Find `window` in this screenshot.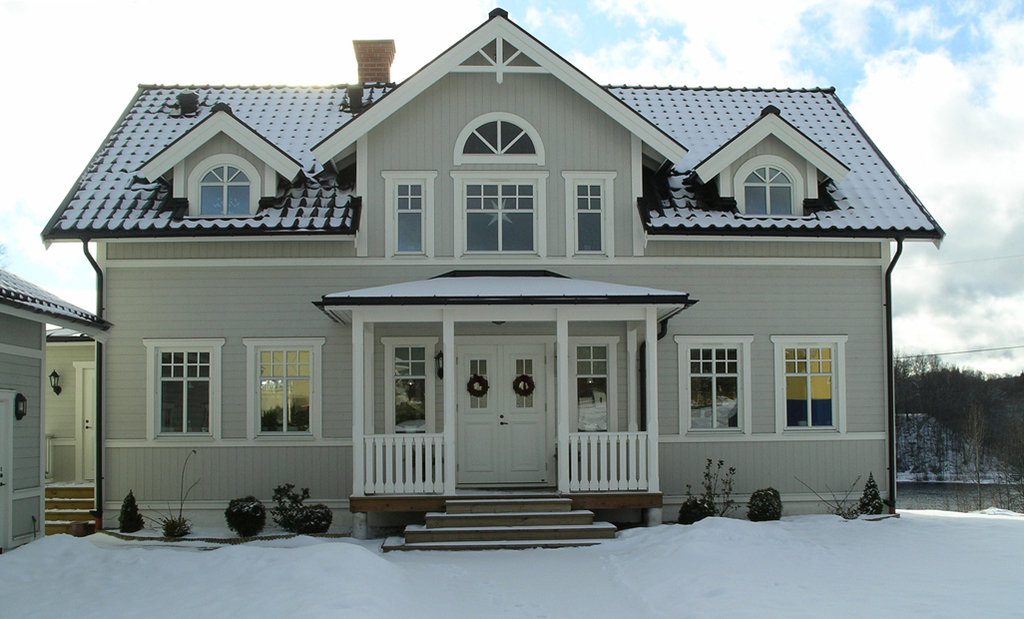
The bounding box for `window` is pyautogui.locateOnScreen(783, 322, 845, 449).
